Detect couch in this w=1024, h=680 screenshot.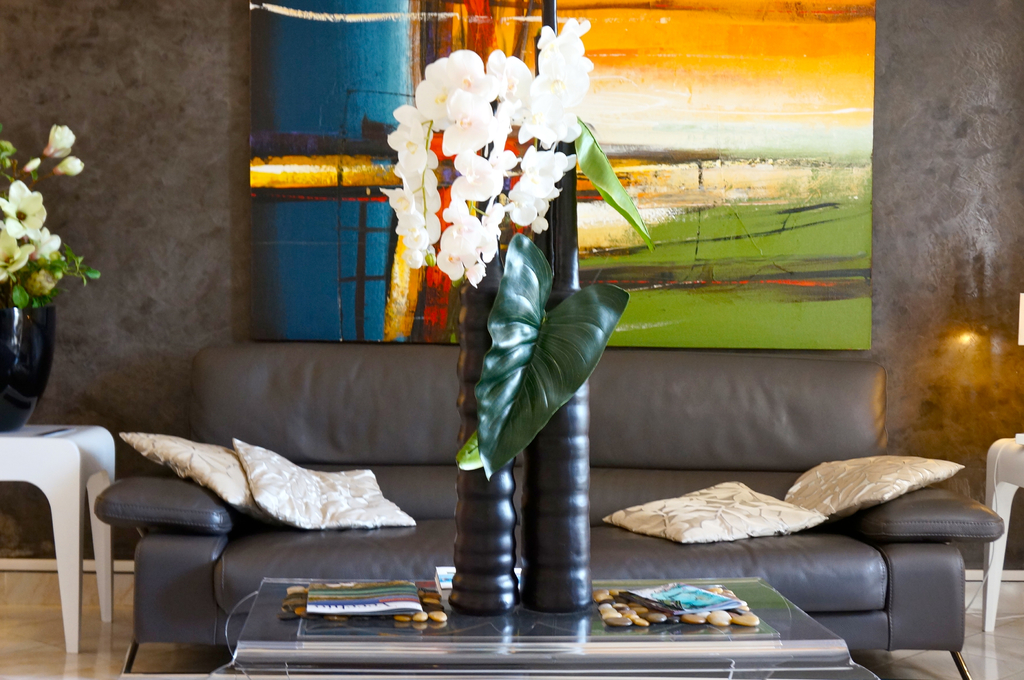
Detection: pyautogui.locateOnScreen(93, 338, 1007, 679).
